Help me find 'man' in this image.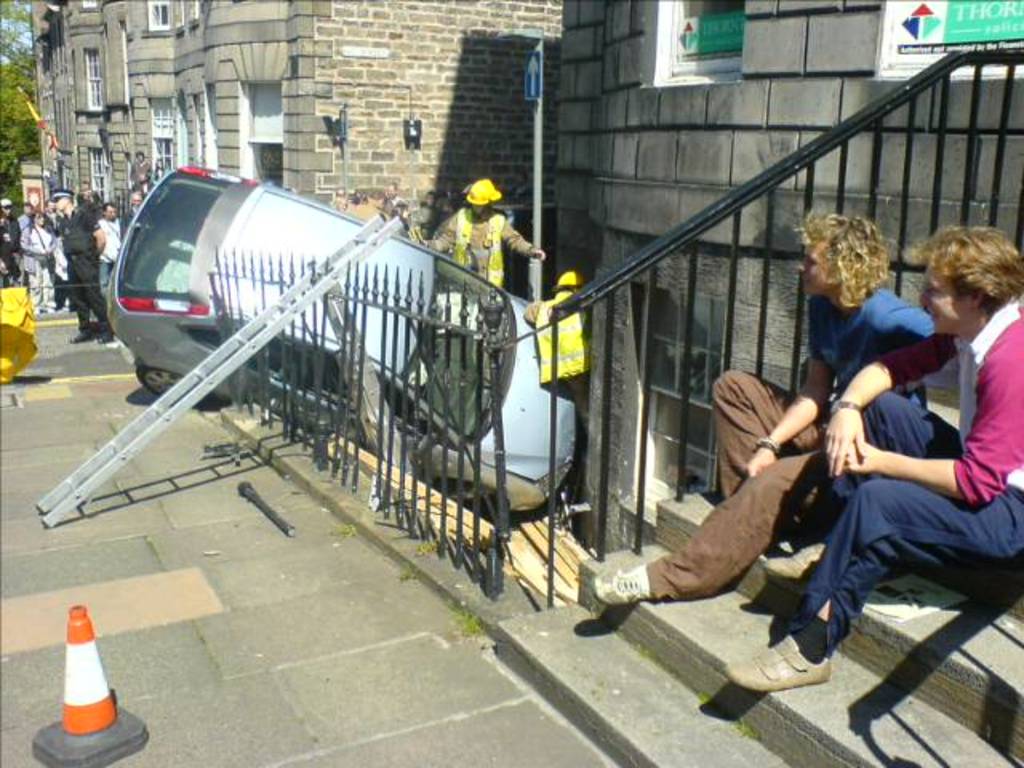
Found it: Rect(397, 170, 546, 290).
